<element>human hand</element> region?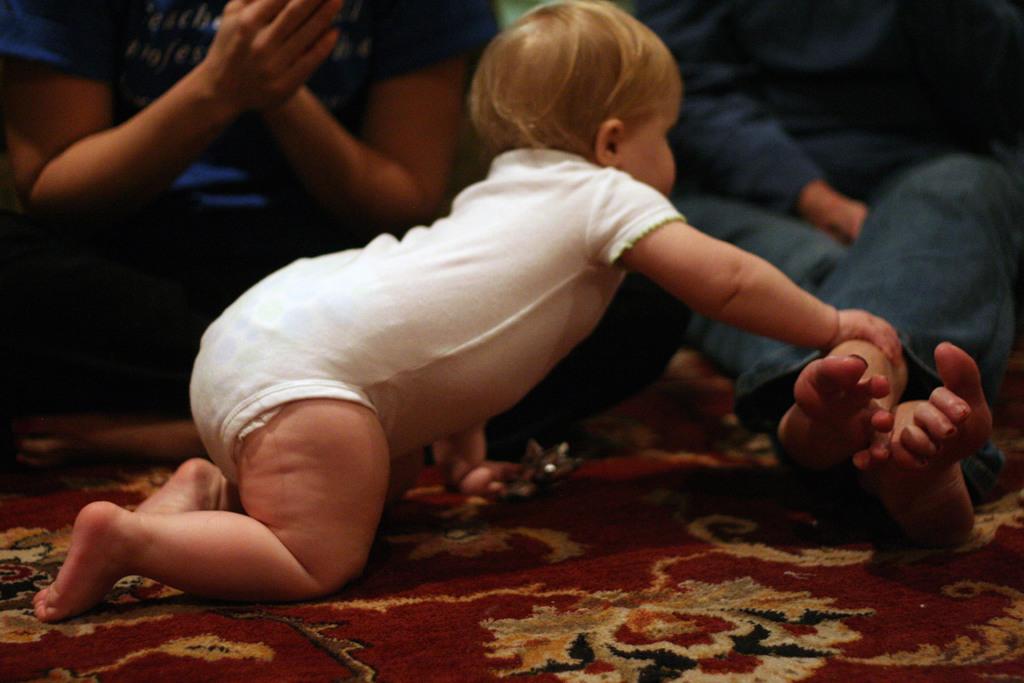
(835, 309, 900, 365)
